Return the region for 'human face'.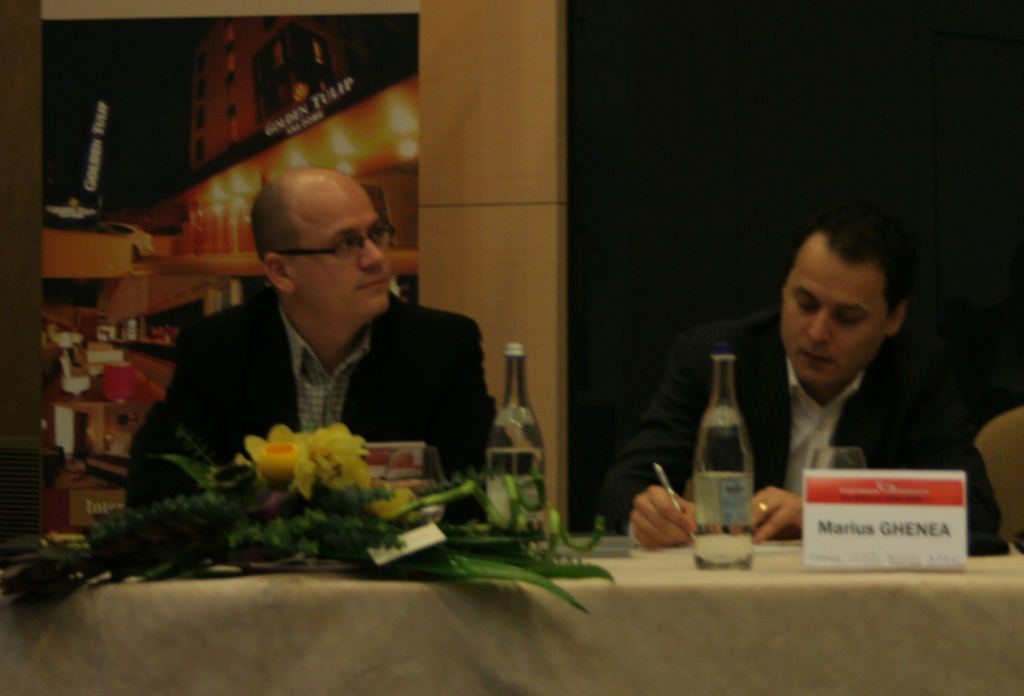
locate(292, 181, 390, 315).
